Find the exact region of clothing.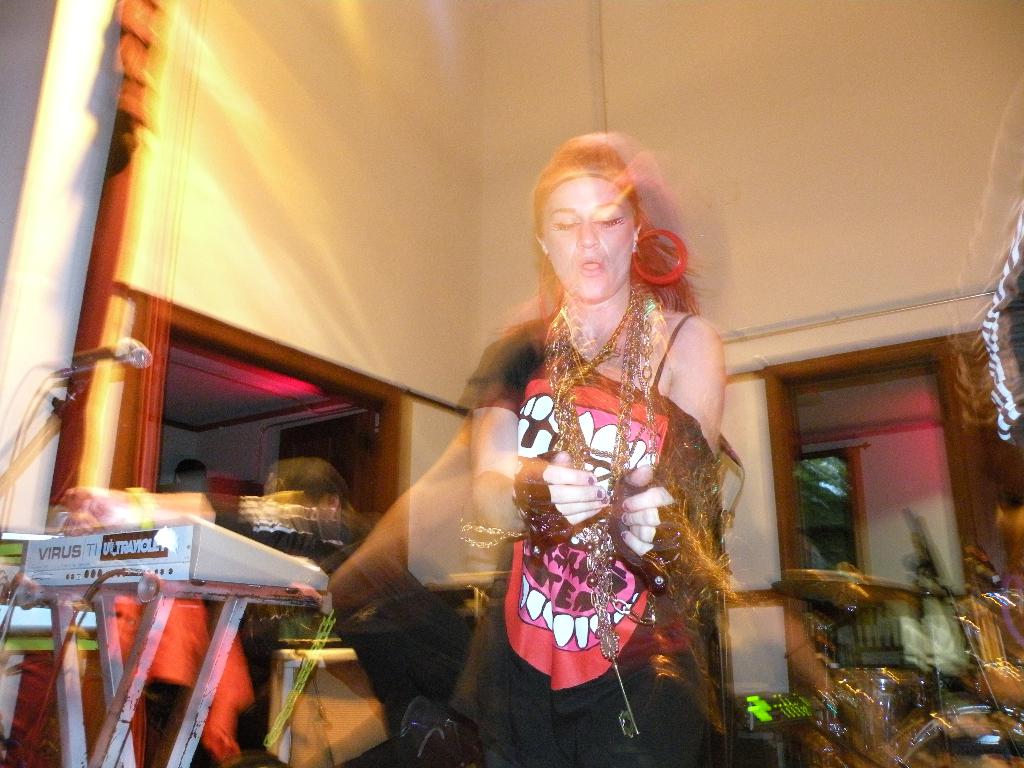
Exact region: {"left": 459, "top": 322, "right": 725, "bottom": 767}.
